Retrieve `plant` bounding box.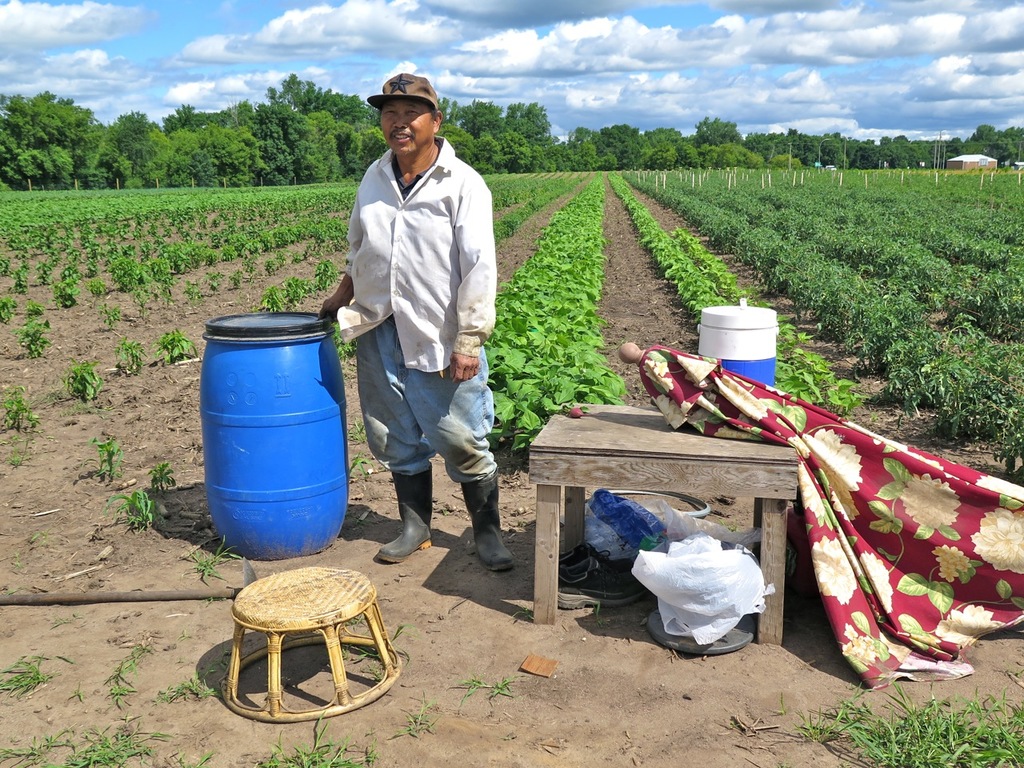
Bounding box: <box>116,334,152,378</box>.
